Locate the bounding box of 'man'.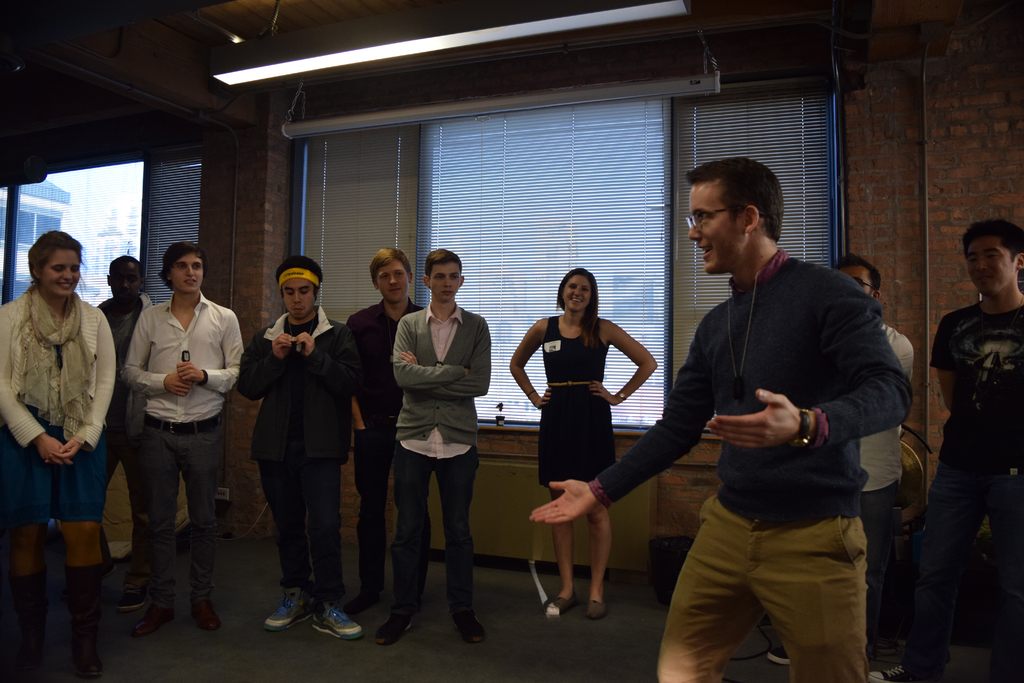
Bounding box: <bbox>227, 247, 366, 632</bbox>.
